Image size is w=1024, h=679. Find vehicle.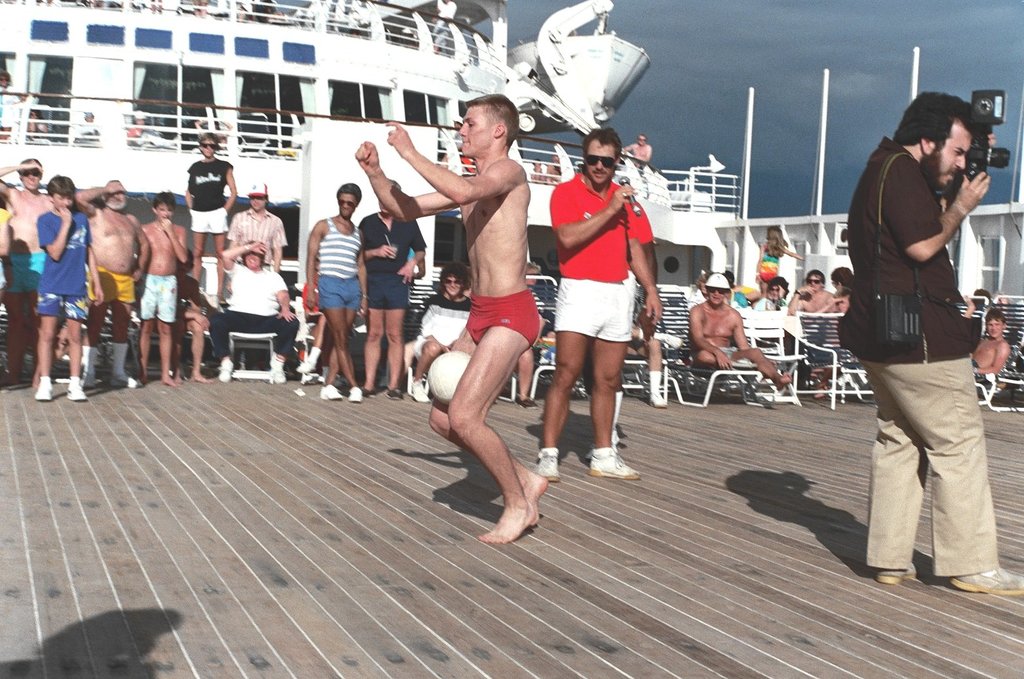
left=0, top=0, right=1023, bottom=678.
